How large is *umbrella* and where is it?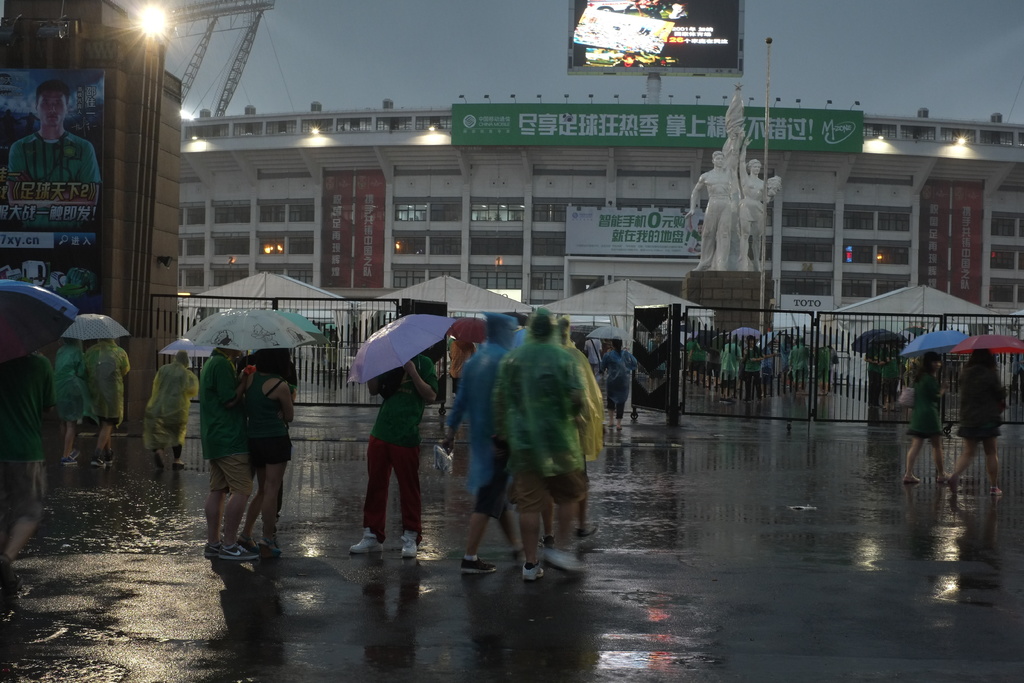
Bounding box: (x1=849, y1=327, x2=890, y2=355).
